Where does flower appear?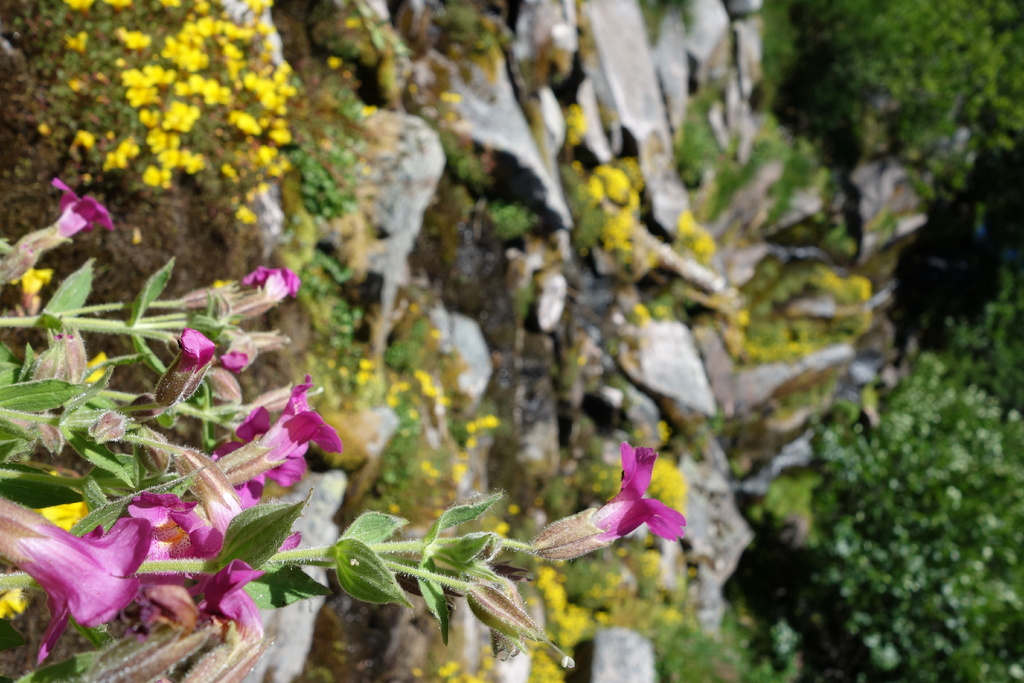
Appears at (244,253,292,309).
